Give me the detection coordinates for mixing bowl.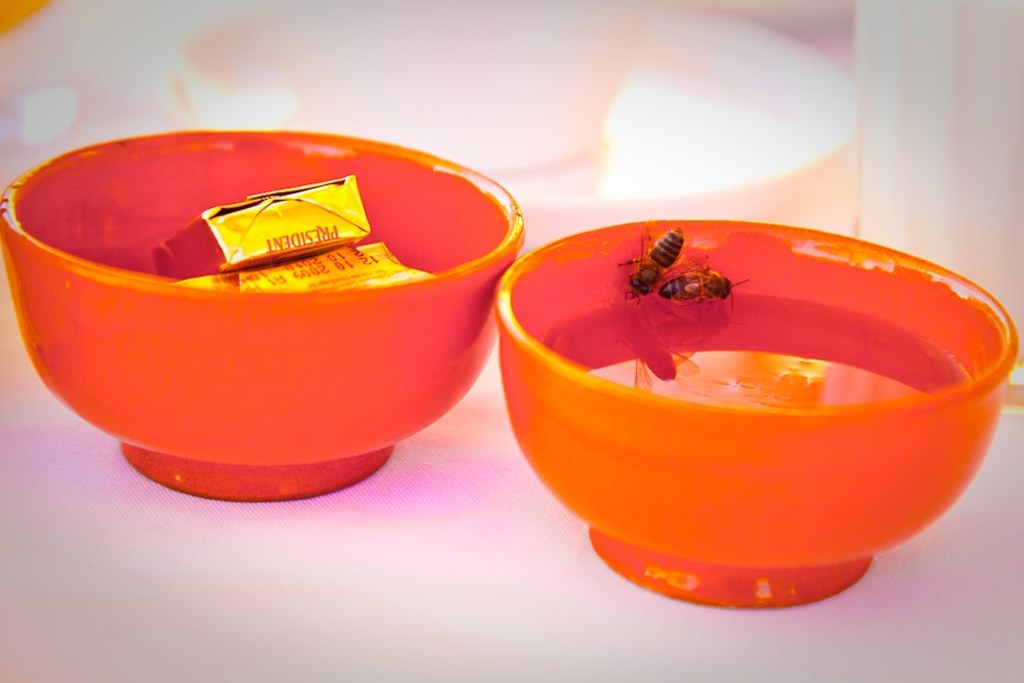
(493,218,1020,610).
